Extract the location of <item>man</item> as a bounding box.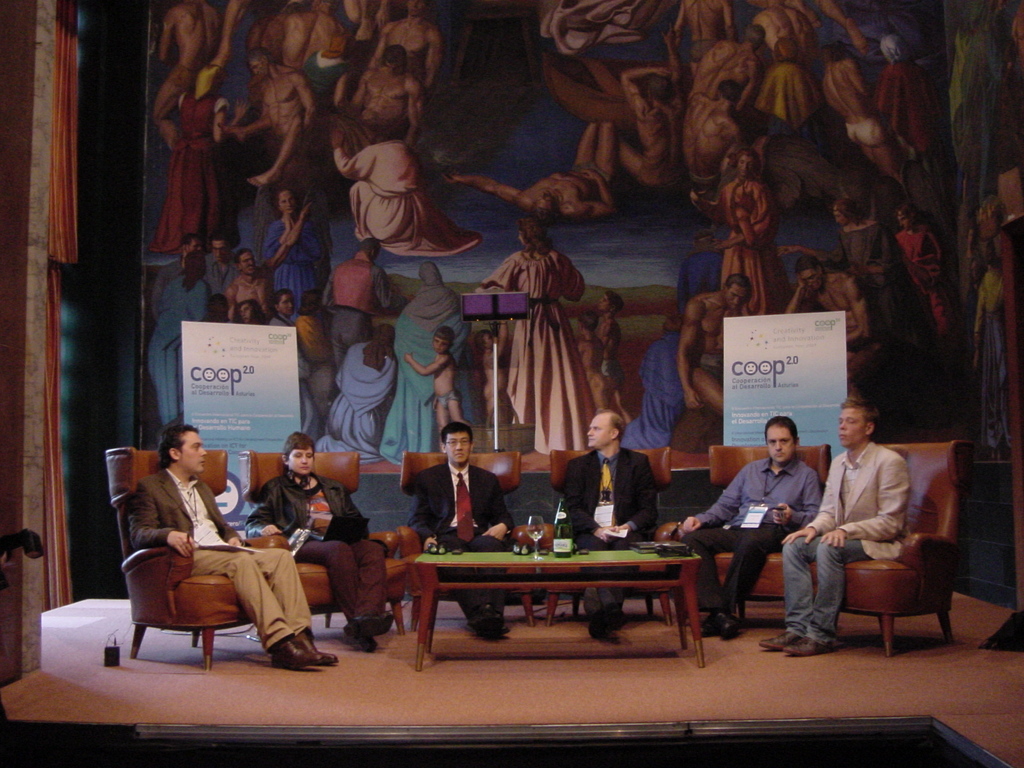
<region>689, 22, 765, 113</region>.
